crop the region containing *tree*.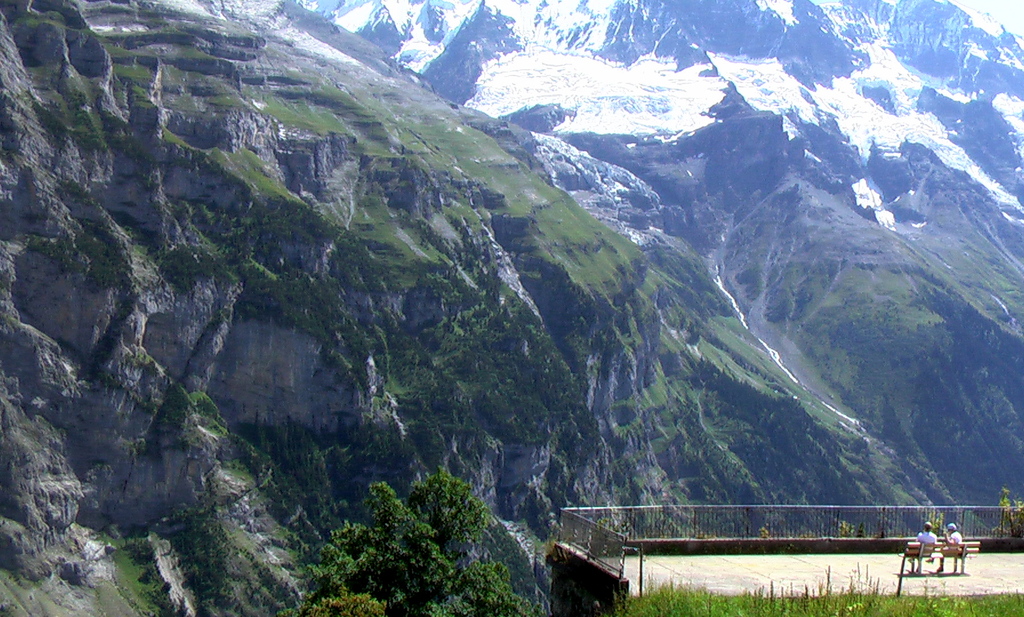
Crop region: (303, 477, 548, 615).
